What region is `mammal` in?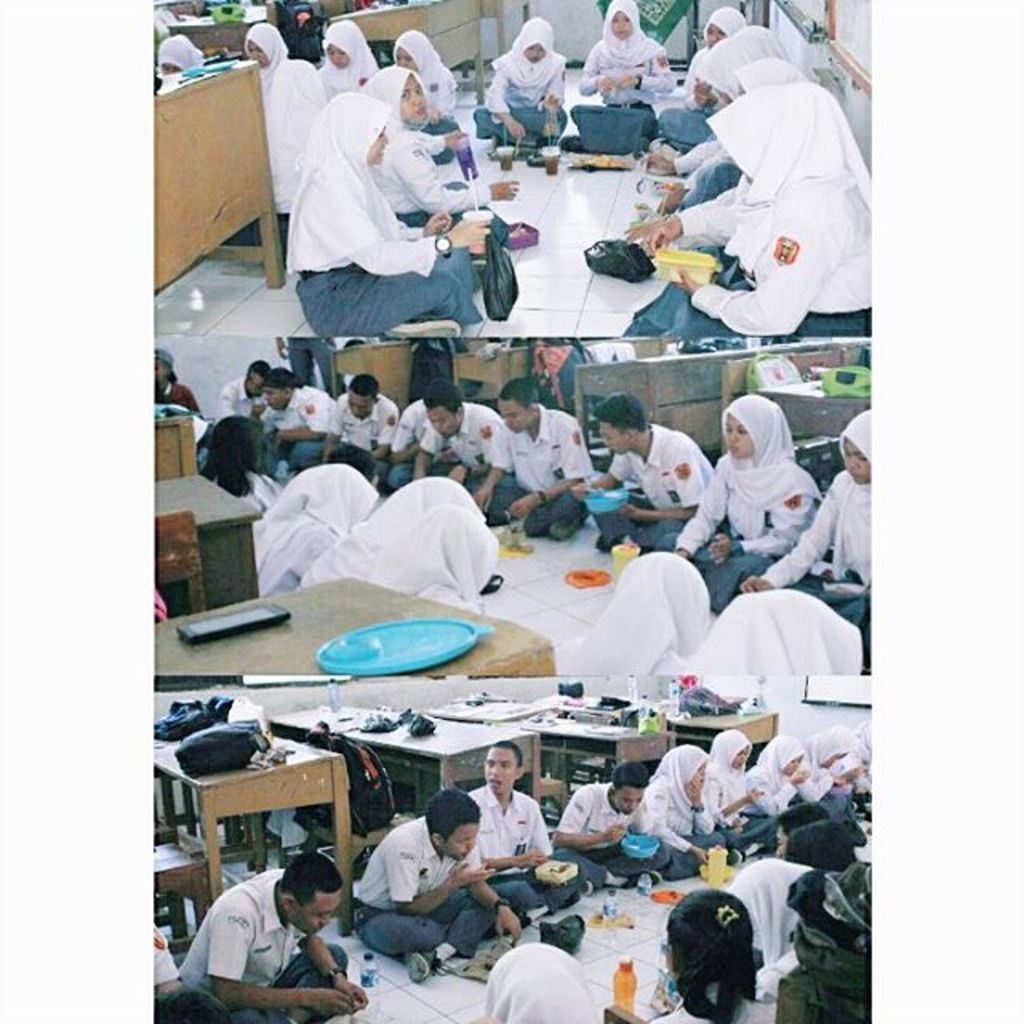
[643, 739, 733, 882].
